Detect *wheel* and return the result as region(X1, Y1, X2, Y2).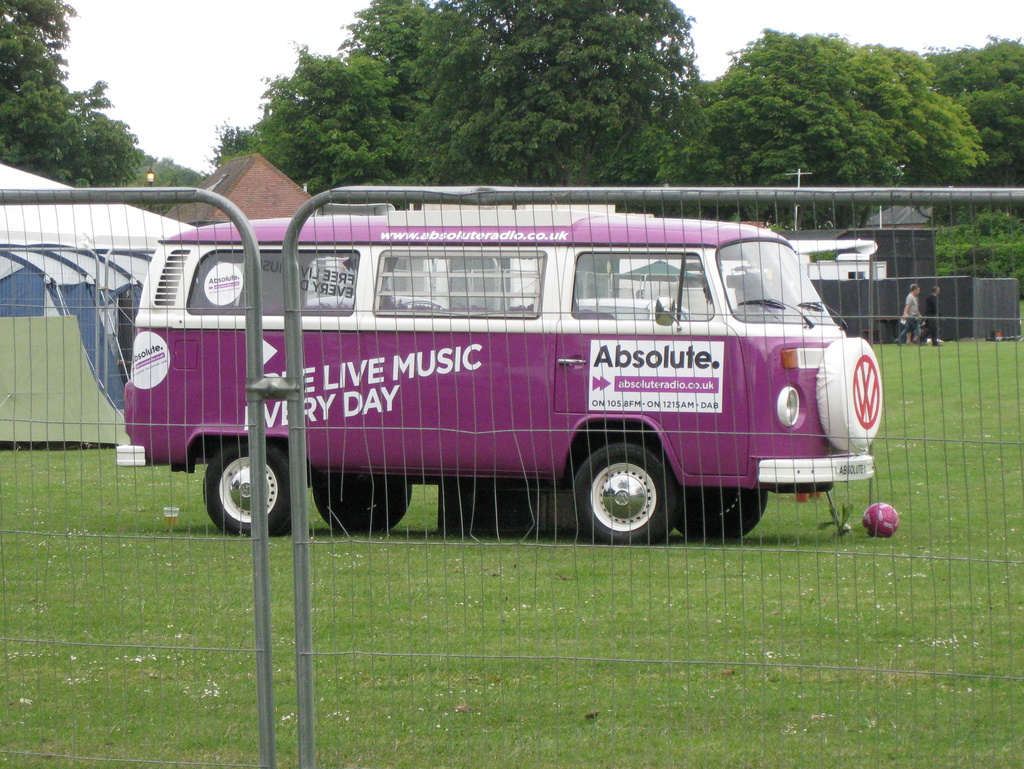
region(575, 437, 676, 534).
